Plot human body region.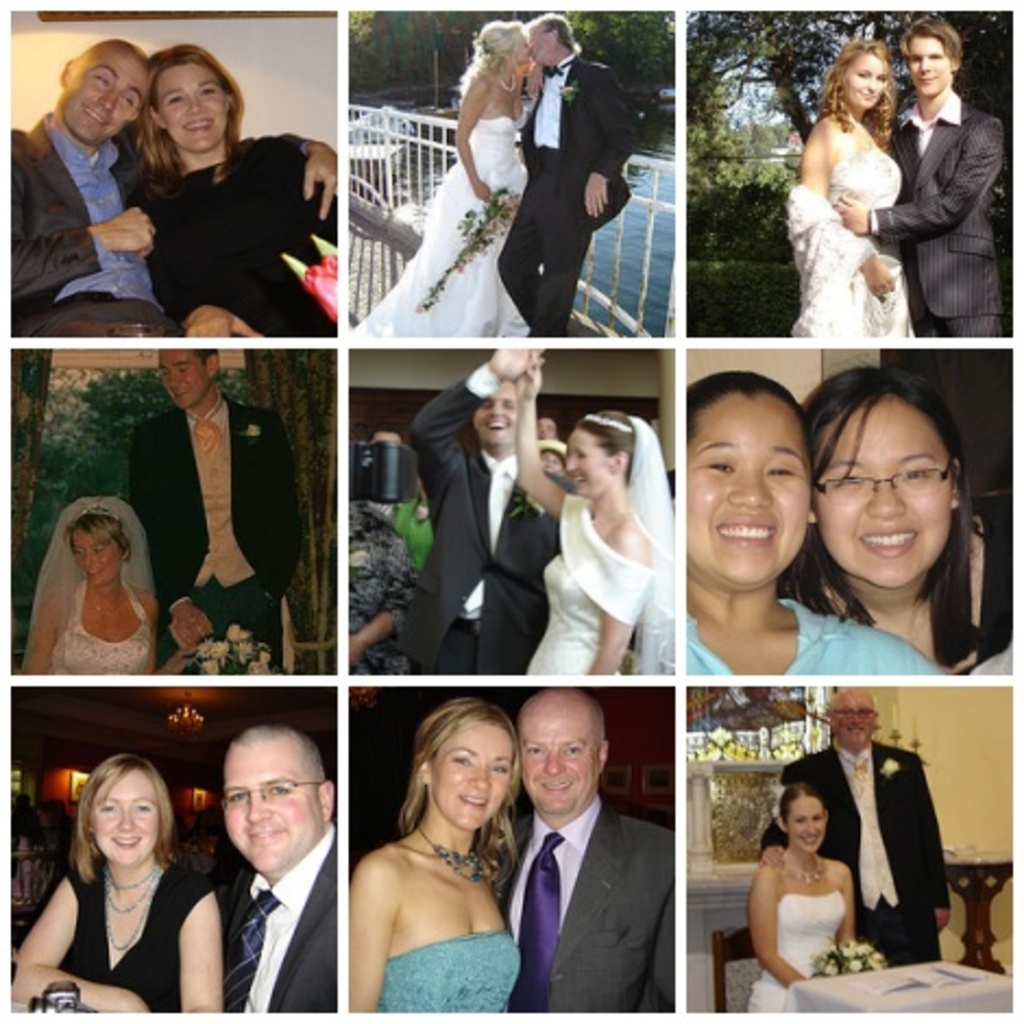
Plotted at l=837, t=26, r=1022, b=342.
